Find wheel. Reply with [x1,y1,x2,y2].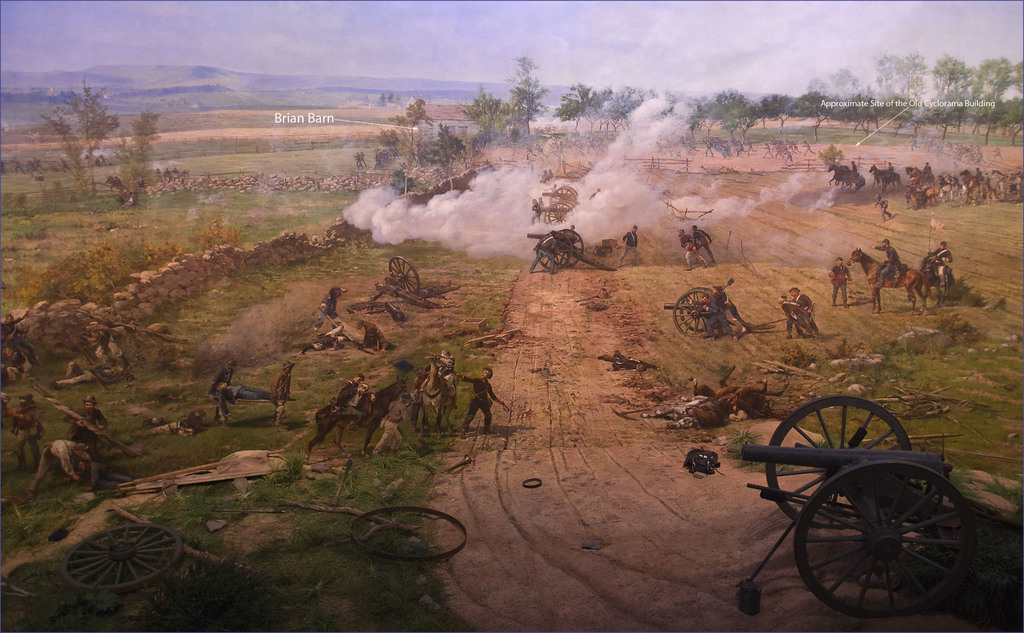
[60,523,181,590].
